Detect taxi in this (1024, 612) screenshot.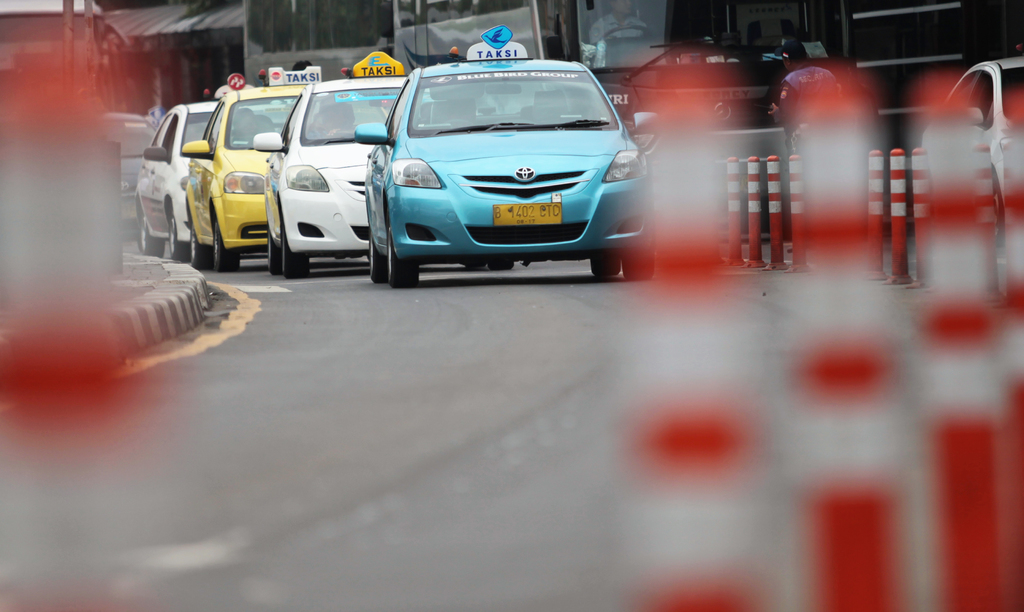
Detection: 255:50:413:275.
